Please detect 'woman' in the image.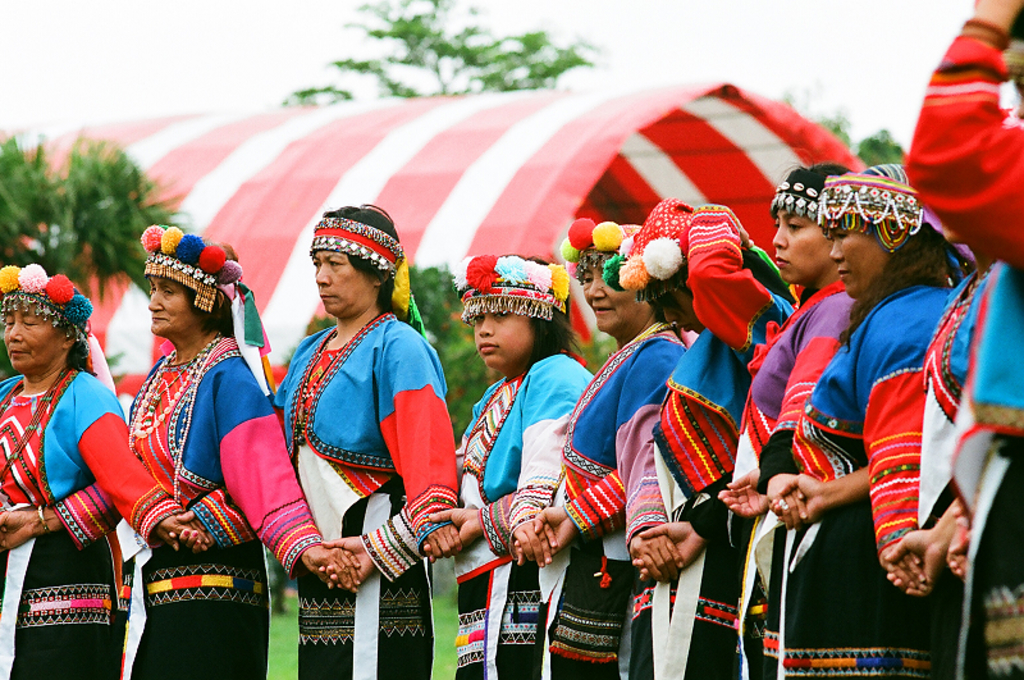
[x1=0, y1=271, x2=207, y2=679].
